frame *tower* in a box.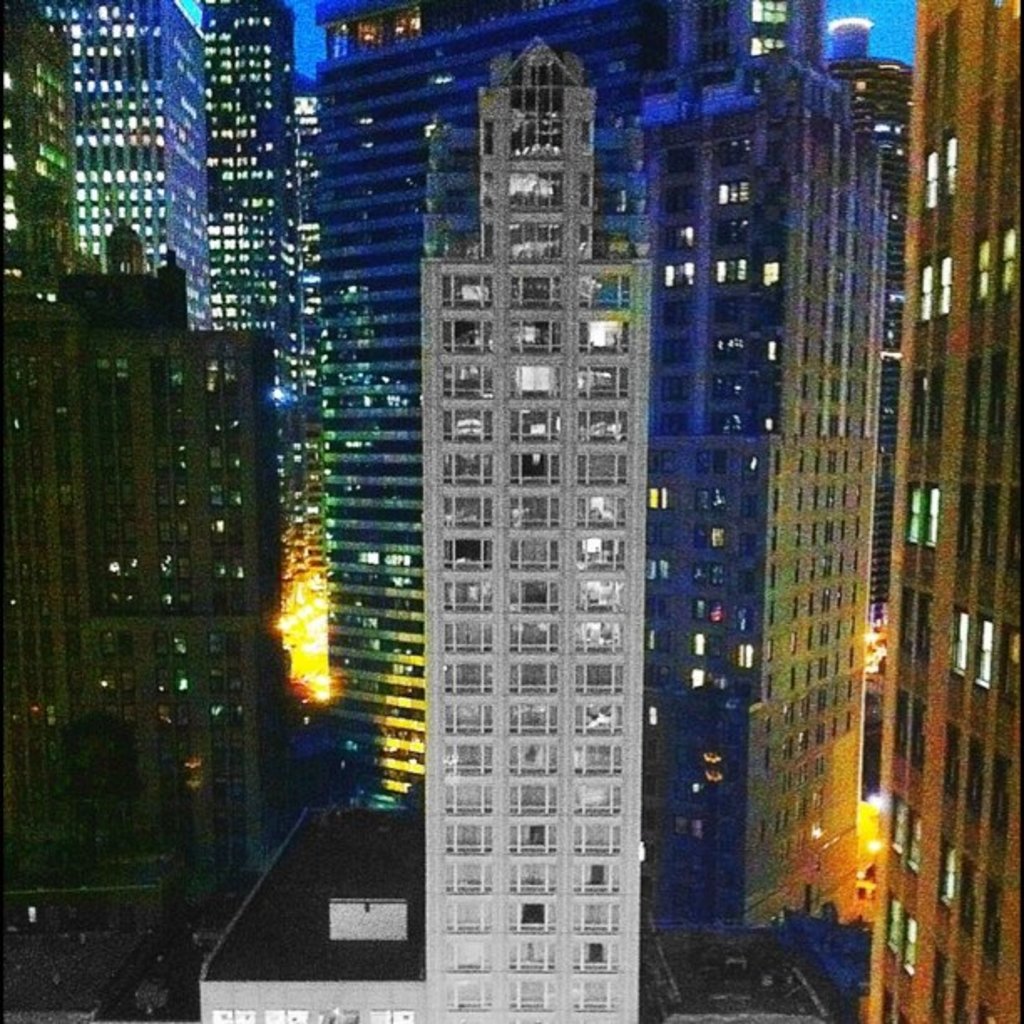
crop(310, 0, 755, 796).
